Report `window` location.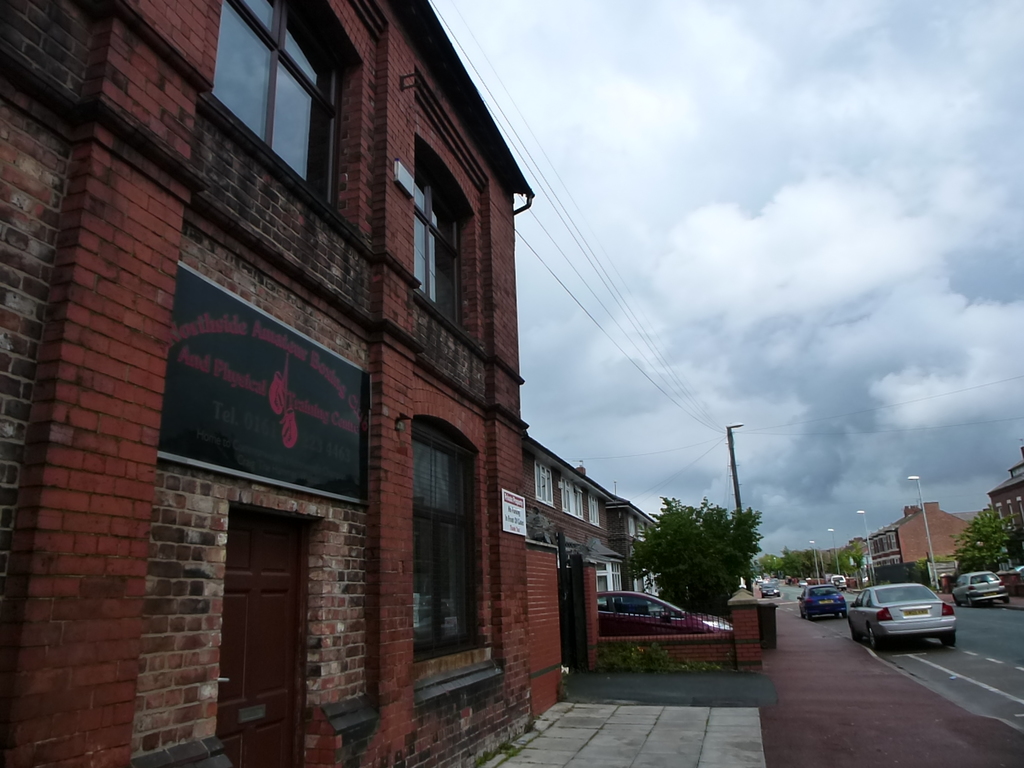
Report: l=404, t=399, r=508, b=703.
